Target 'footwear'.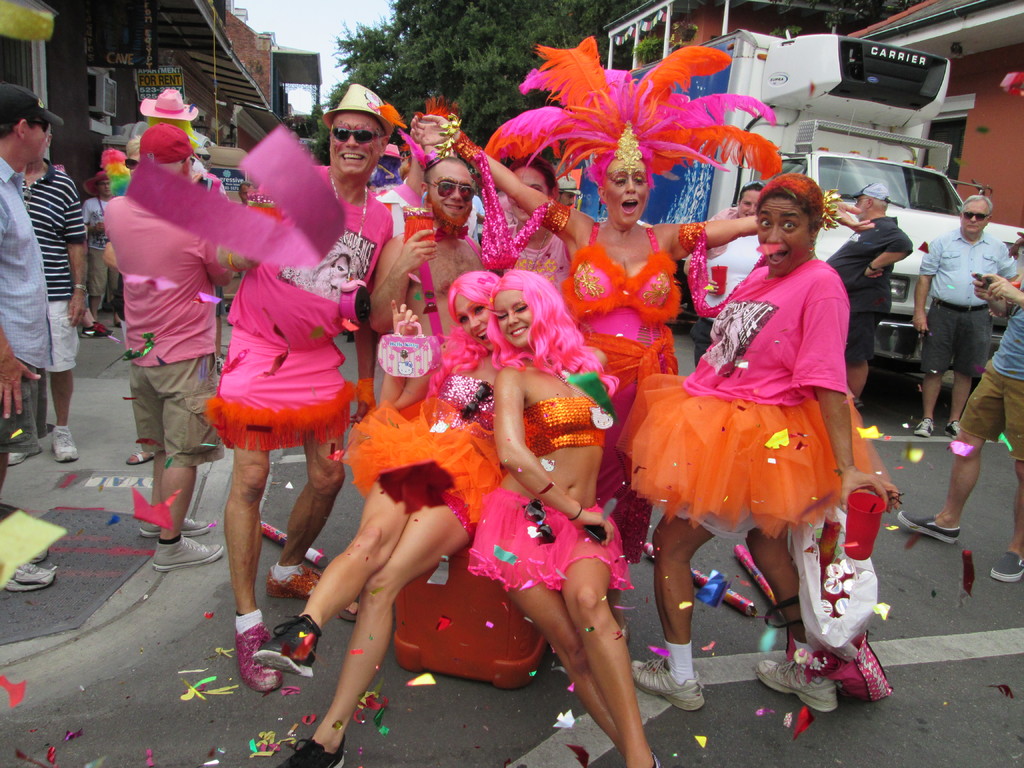
Target region: {"left": 155, "top": 531, "right": 218, "bottom": 565}.
